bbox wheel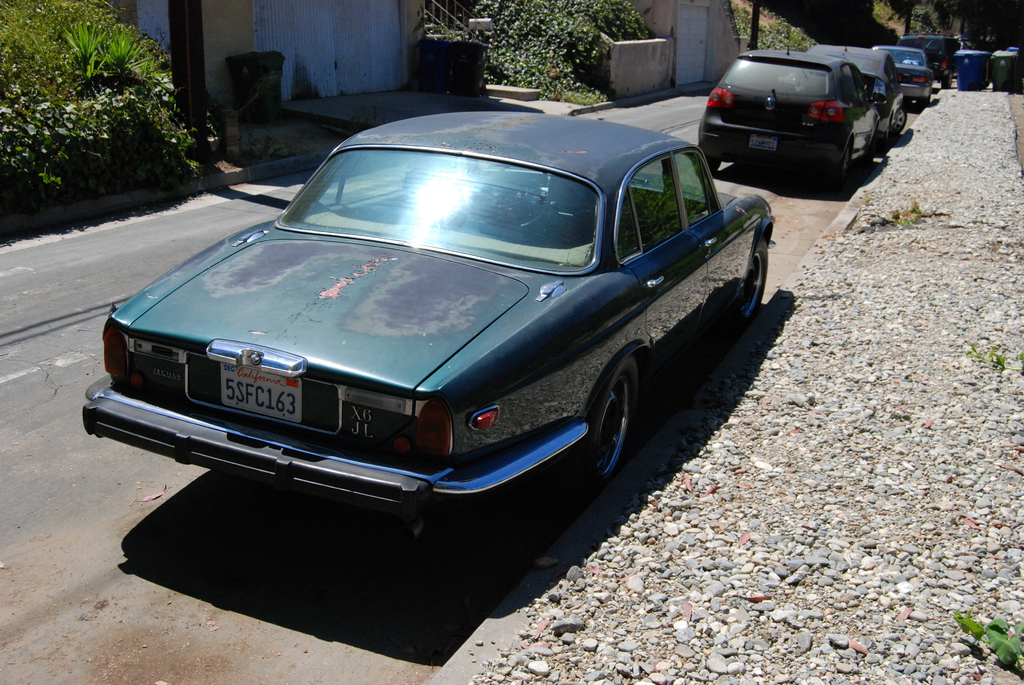
pyautogui.locateOnScreen(893, 106, 909, 134)
